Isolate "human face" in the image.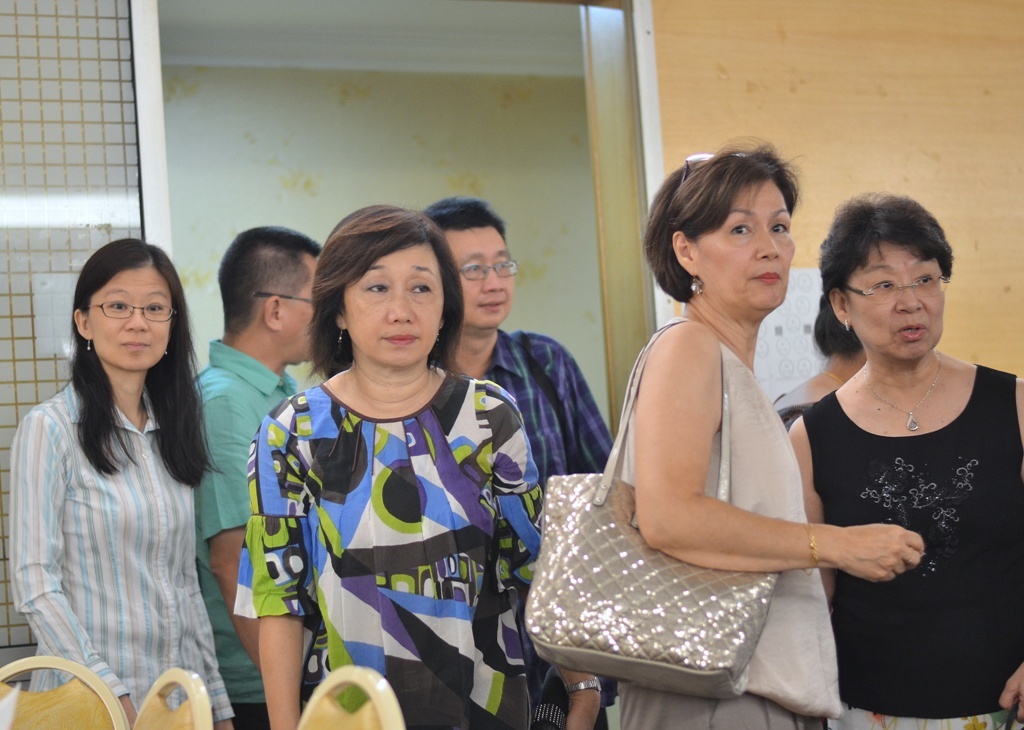
Isolated region: 695,173,796,311.
